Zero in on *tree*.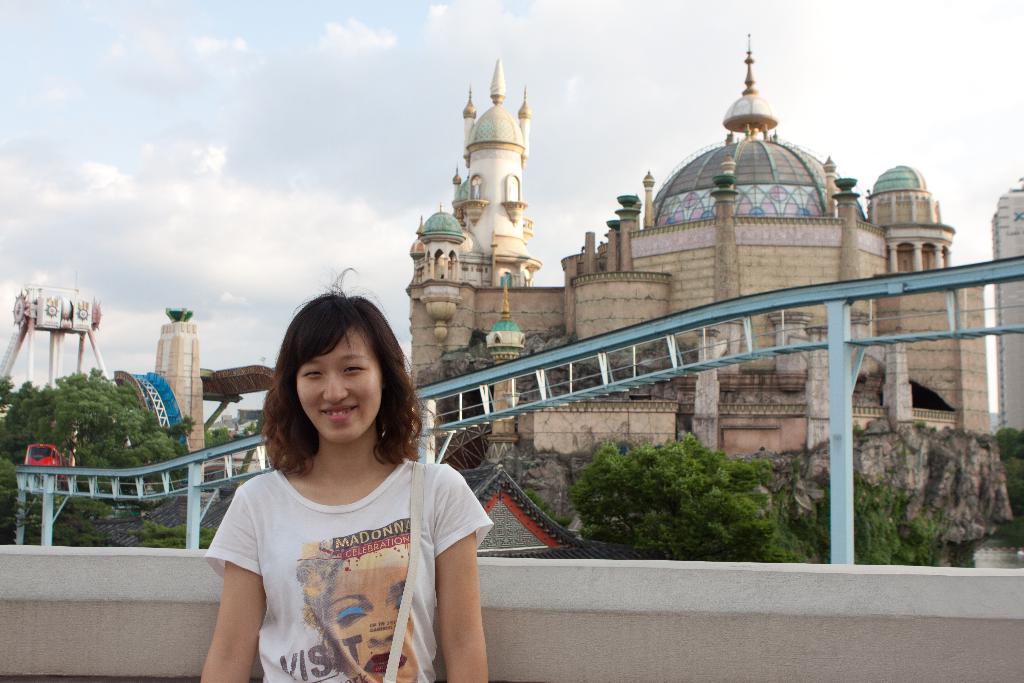
Zeroed in: [560,438,819,554].
